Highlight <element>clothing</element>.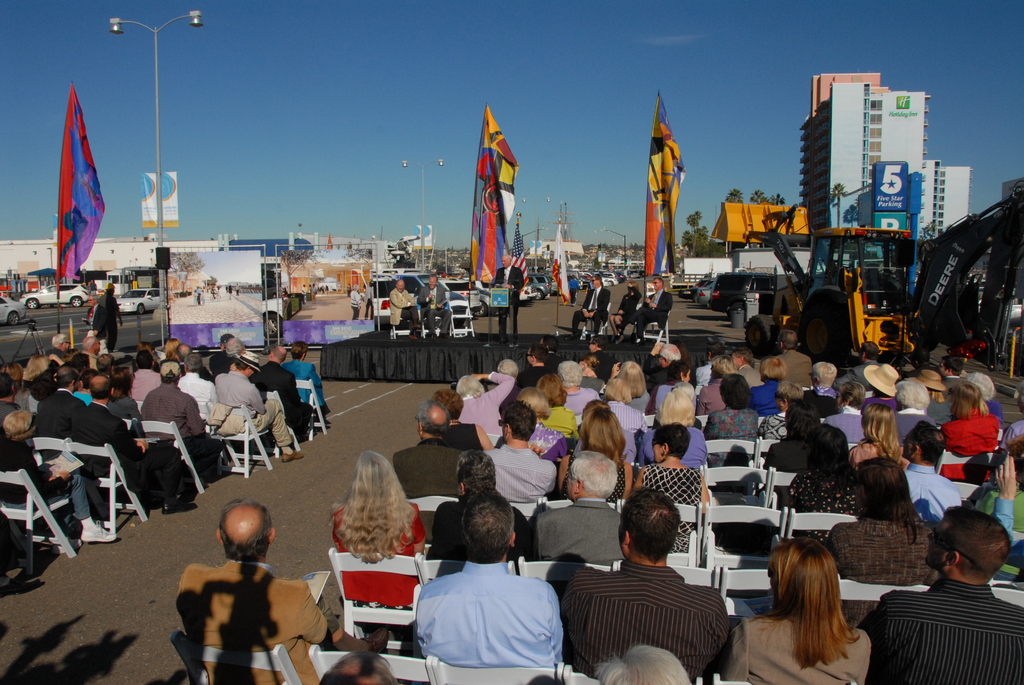
Highlighted region: x1=398 y1=433 x2=467 y2=497.
